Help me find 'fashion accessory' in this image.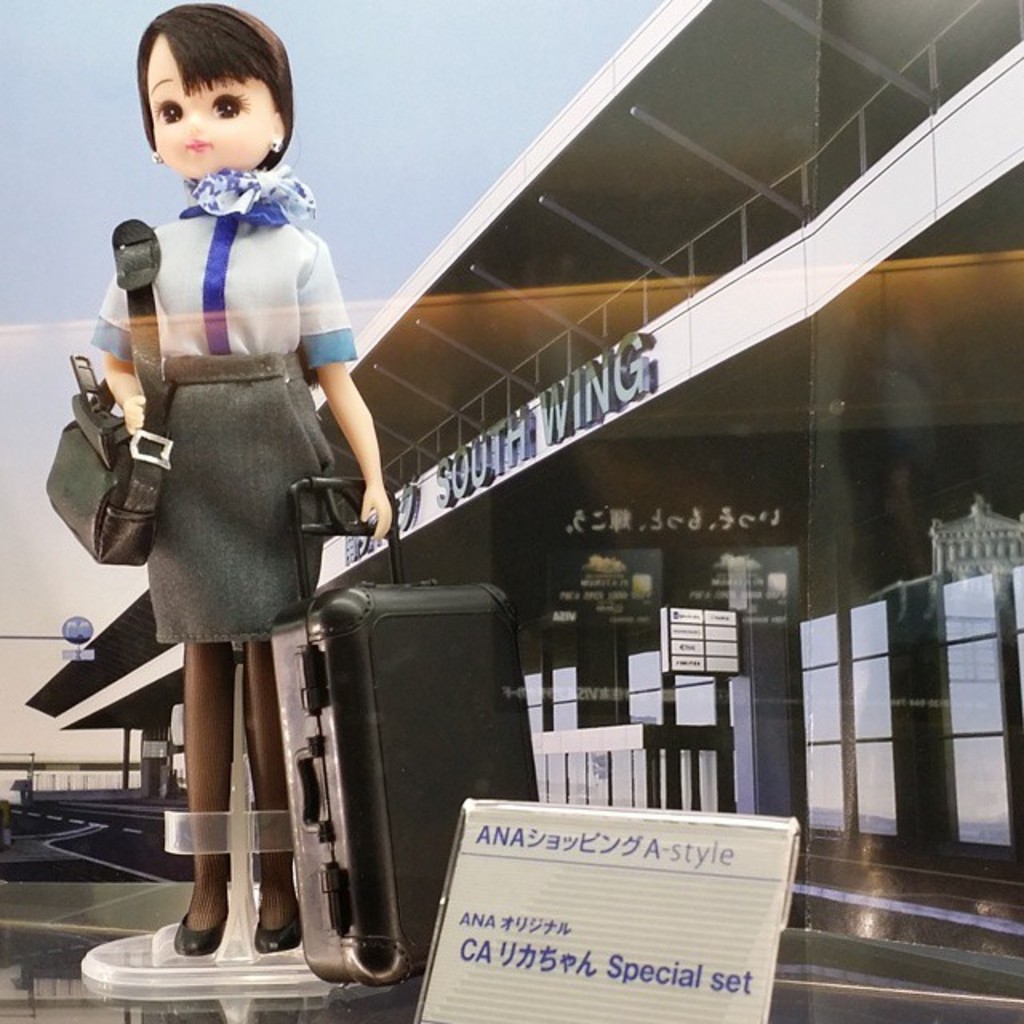
Found it: 250, 901, 304, 950.
